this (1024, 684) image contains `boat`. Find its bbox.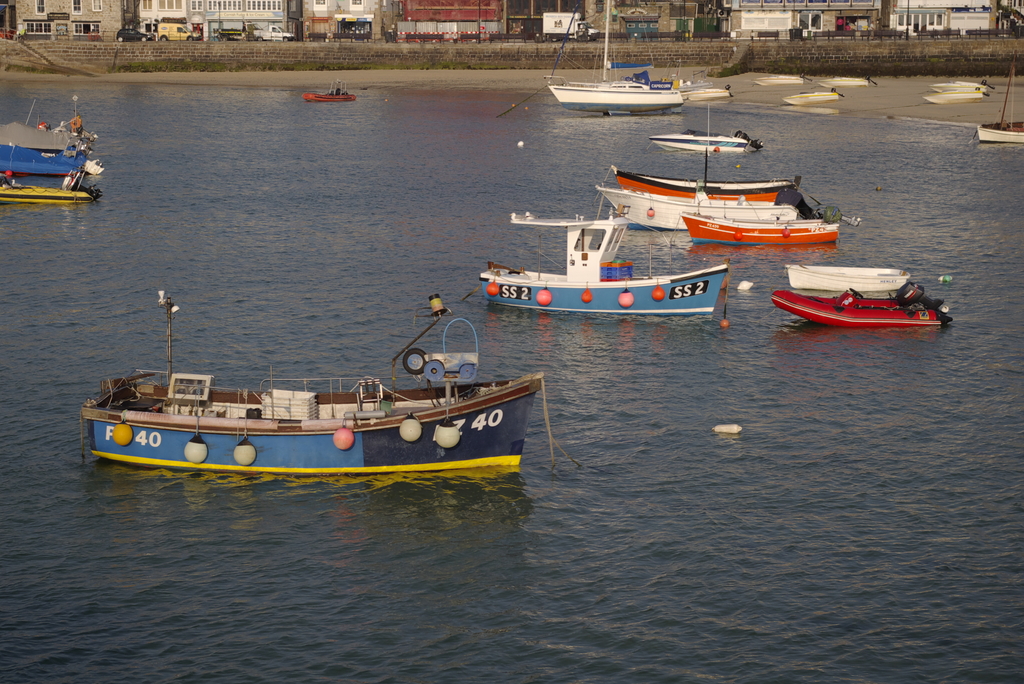
<bbox>0, 94, 97, 153</bbox>.
